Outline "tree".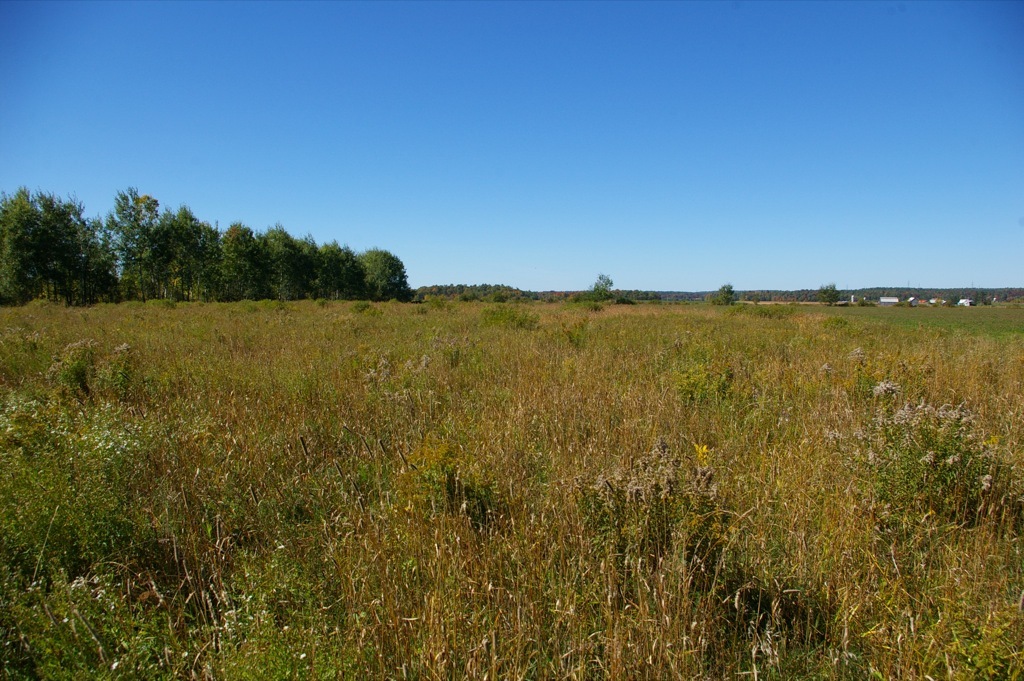
Outline: left=168, top=202, right=222, bottom=300.
